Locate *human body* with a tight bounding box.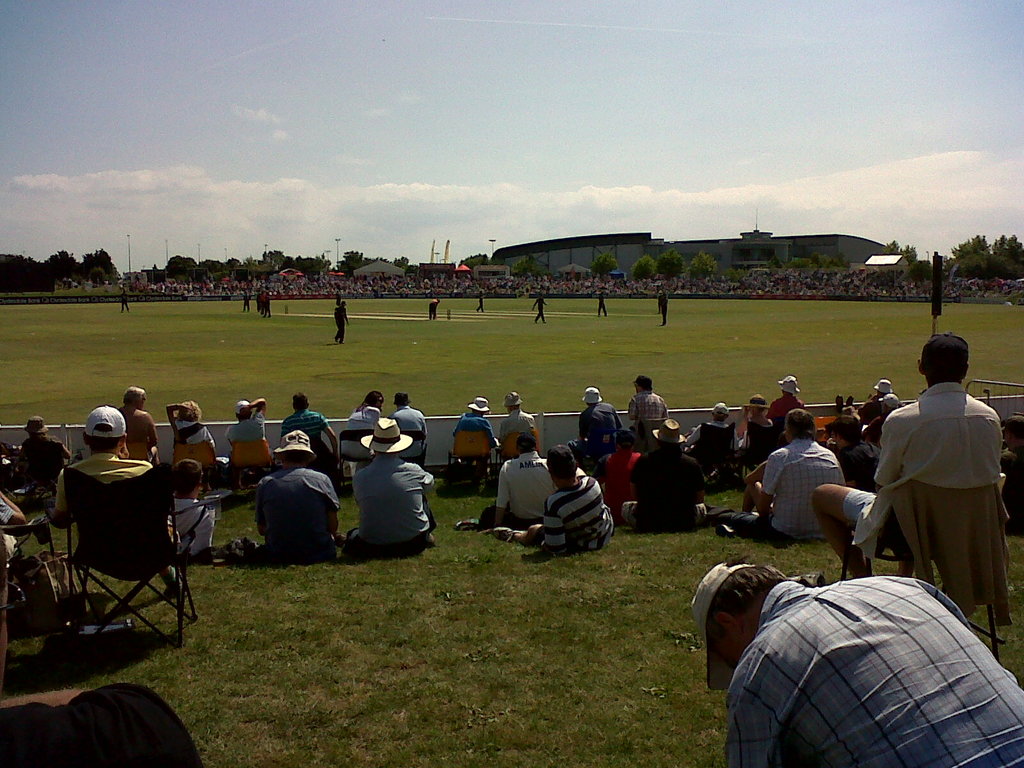
l=278, t=410, r=338, b=463.
